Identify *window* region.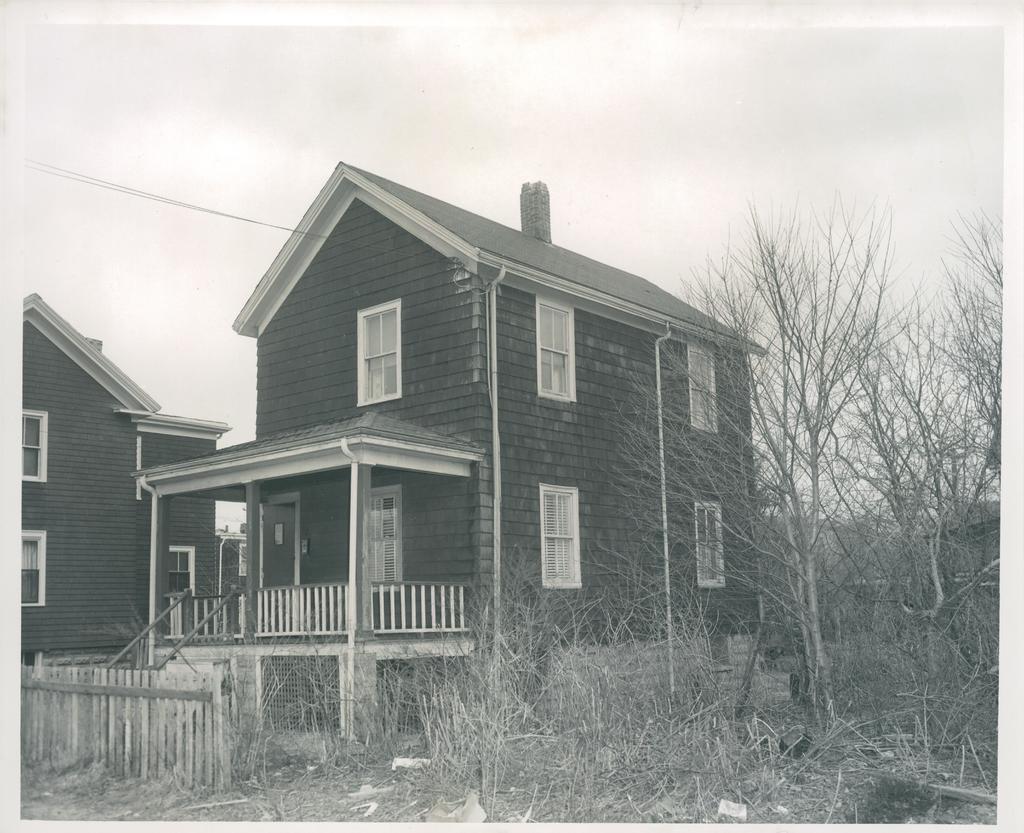
Region: select_region(540, 480, 583, 589).
